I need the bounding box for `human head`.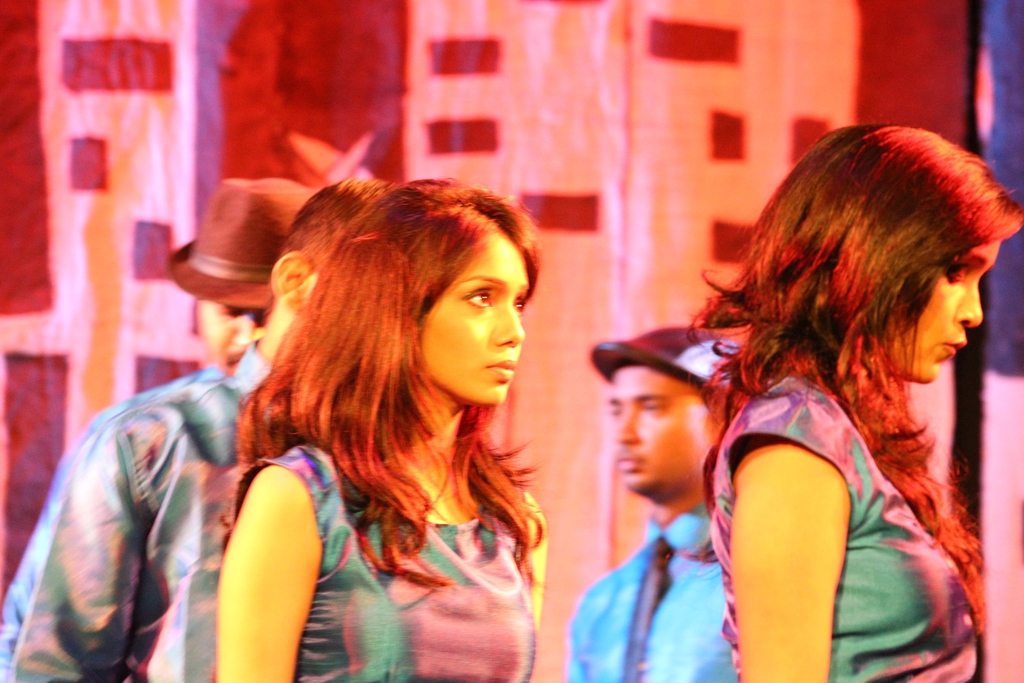
Here it is: x1=689, y1=127, x2=1015, y2=420.
